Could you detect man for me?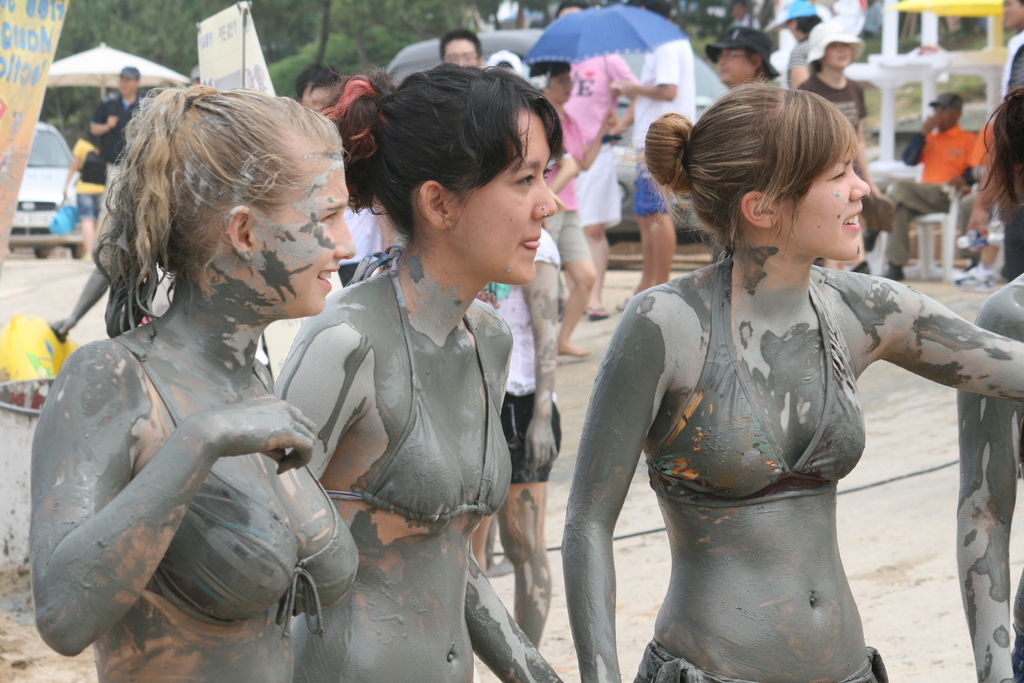
Detection result: [x1=295, y1=67, x2=393, y2=286].
